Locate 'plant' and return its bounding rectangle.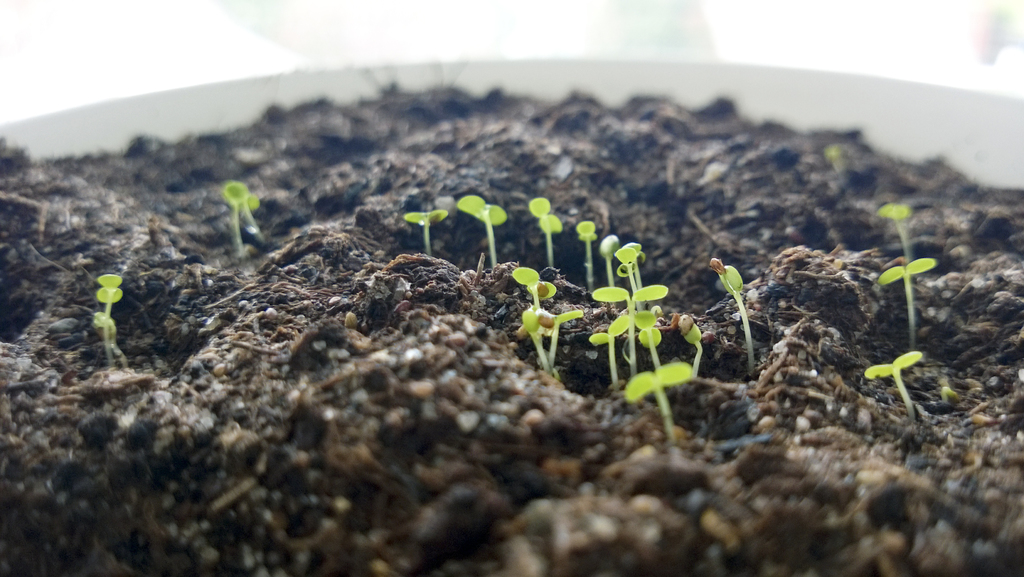
locate(580, 312, 627, 392).
